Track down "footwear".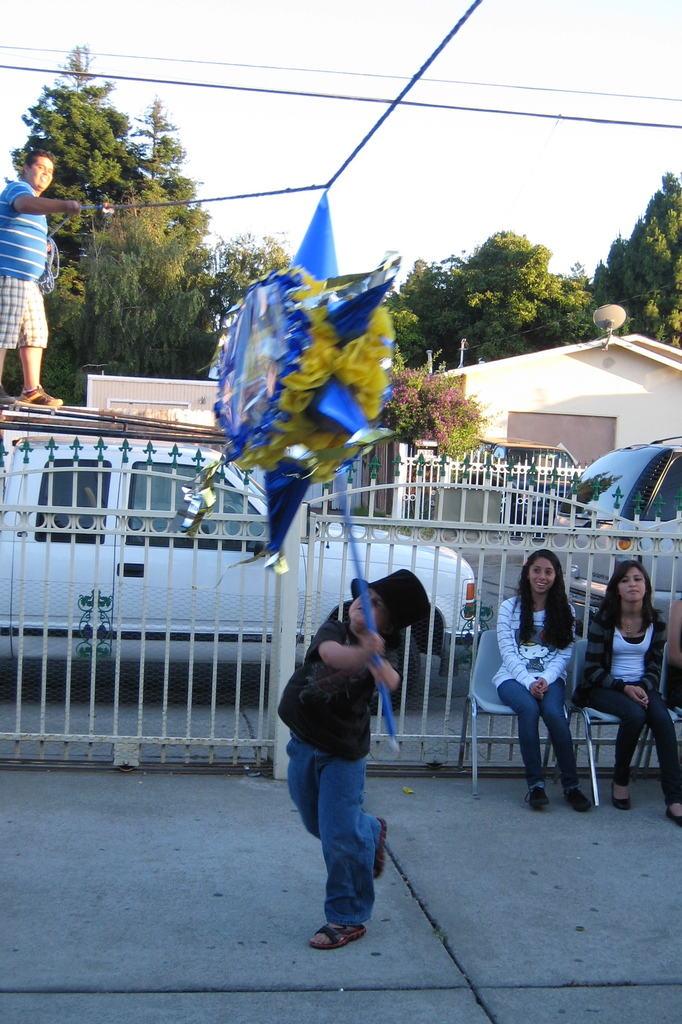
Tracked to [left=22, top=387, right=57, bottom=406].
